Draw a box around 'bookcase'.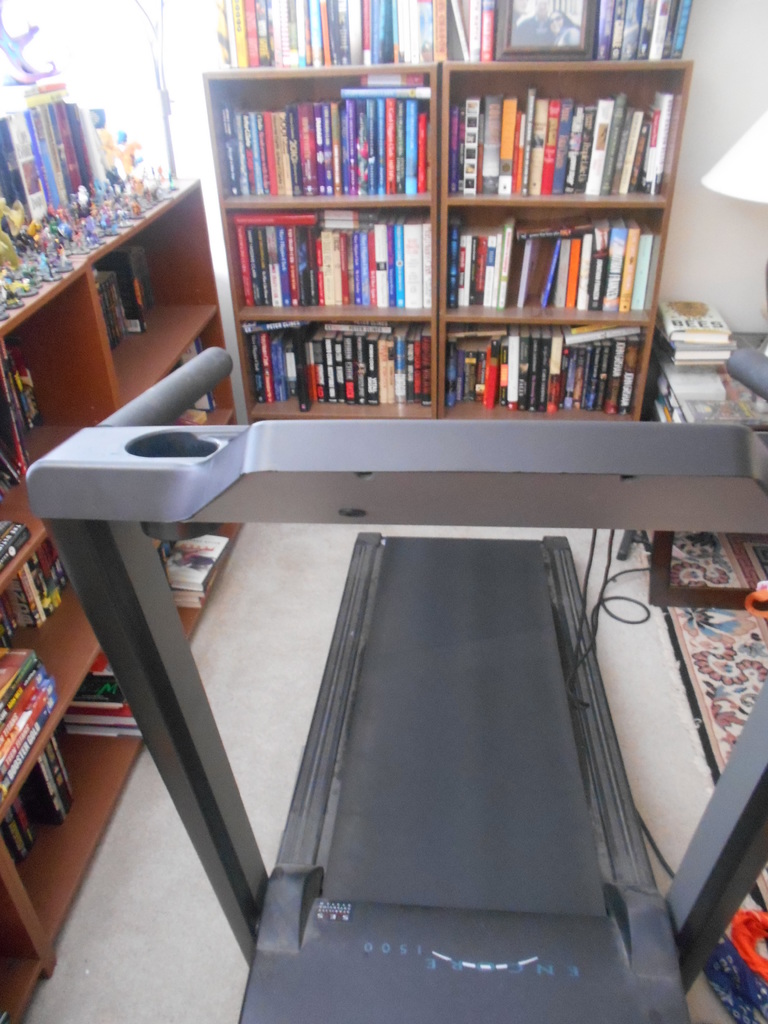
0:173:255:1023.
